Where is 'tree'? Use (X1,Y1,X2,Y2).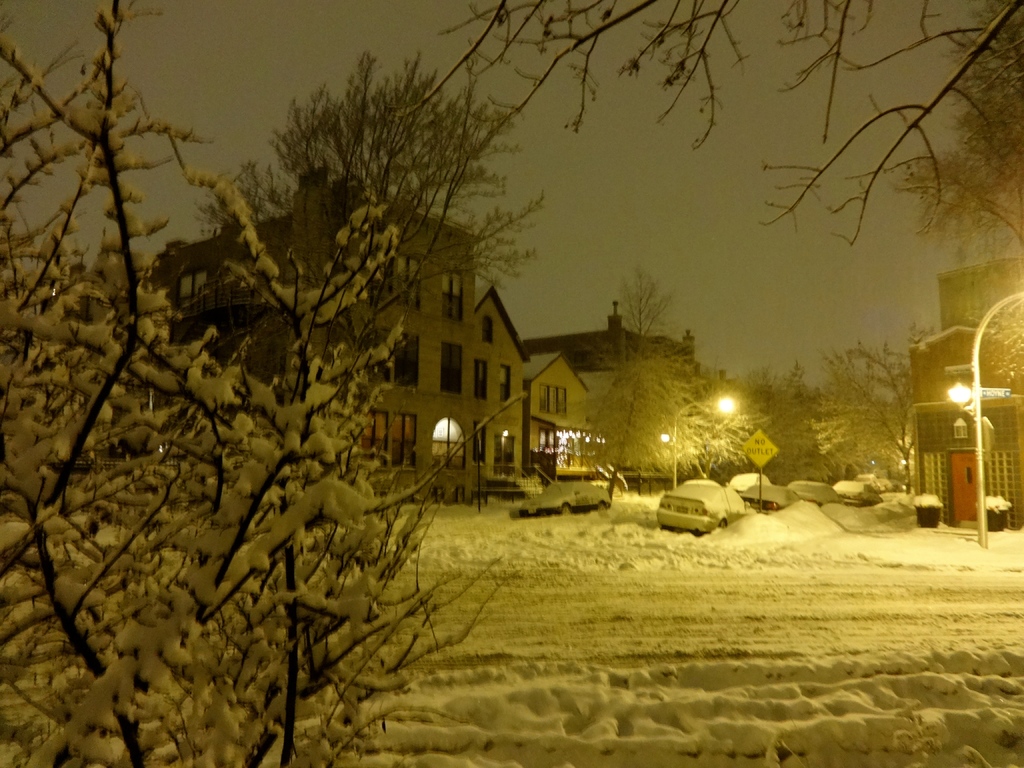
(888,0,1023,266).
